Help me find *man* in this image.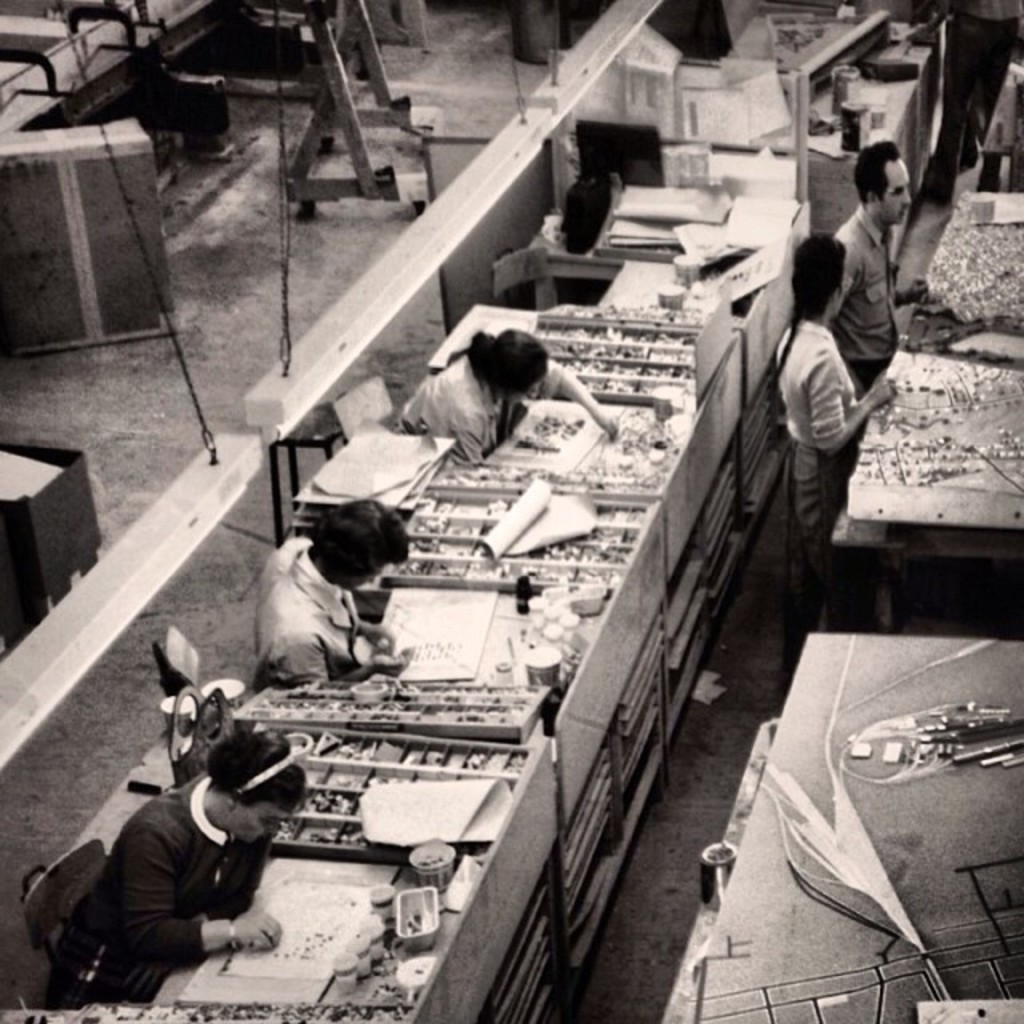
Found it: 827,134,928,392.
